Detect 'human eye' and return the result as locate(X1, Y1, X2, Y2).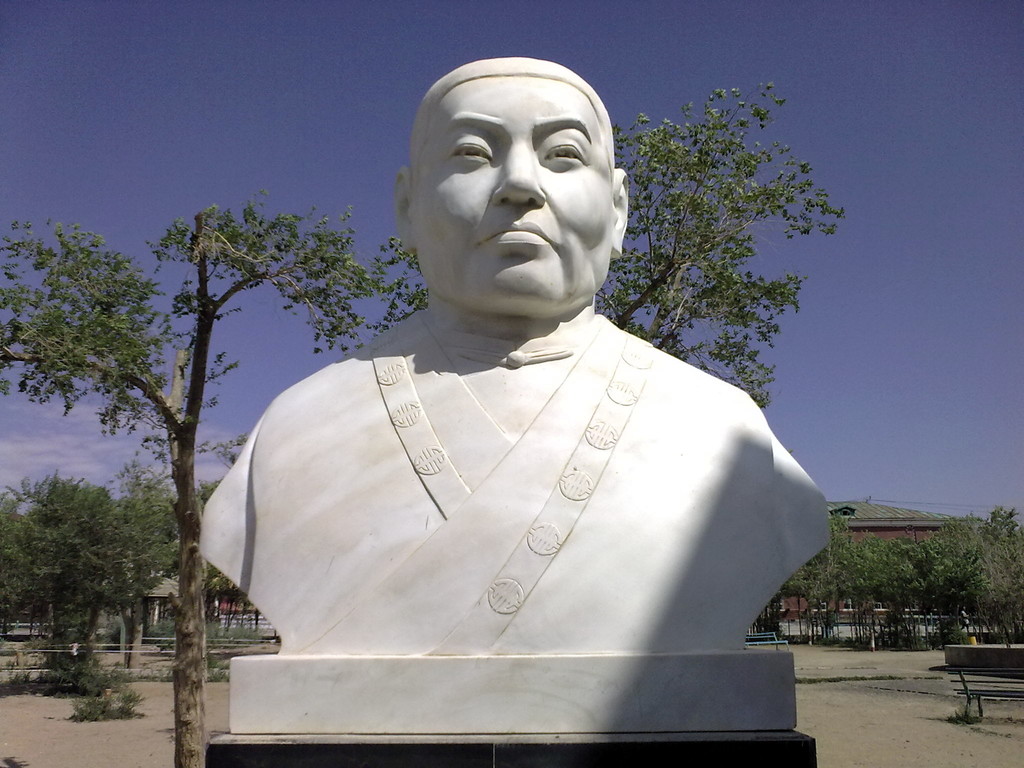
locate(541, 141, 584, 170).
